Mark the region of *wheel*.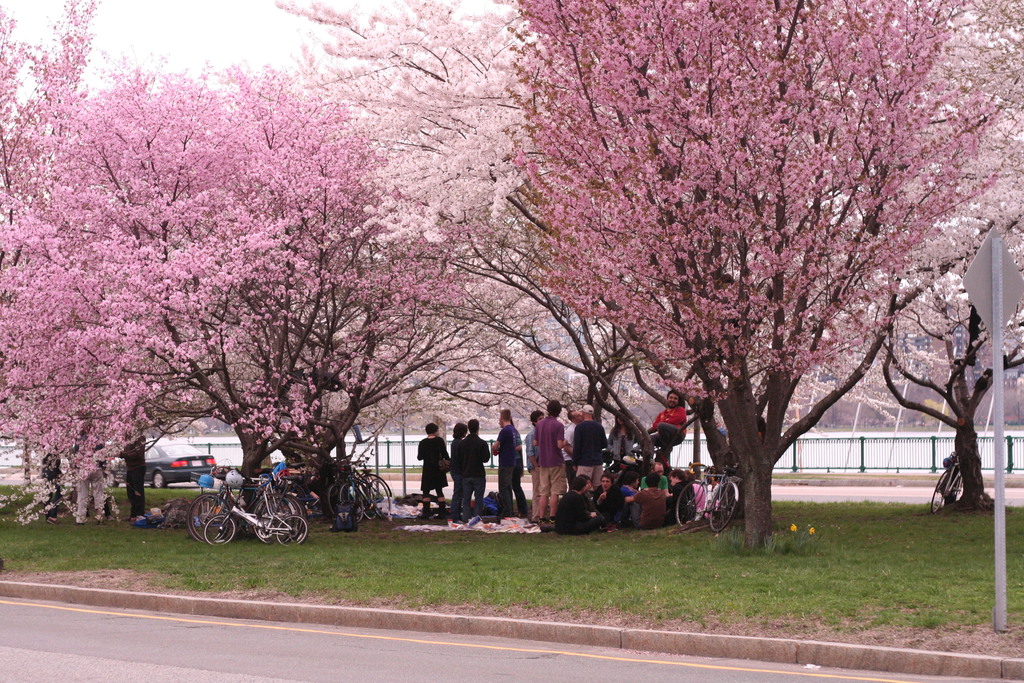
Region: crop(934, 472, 945, 508).
